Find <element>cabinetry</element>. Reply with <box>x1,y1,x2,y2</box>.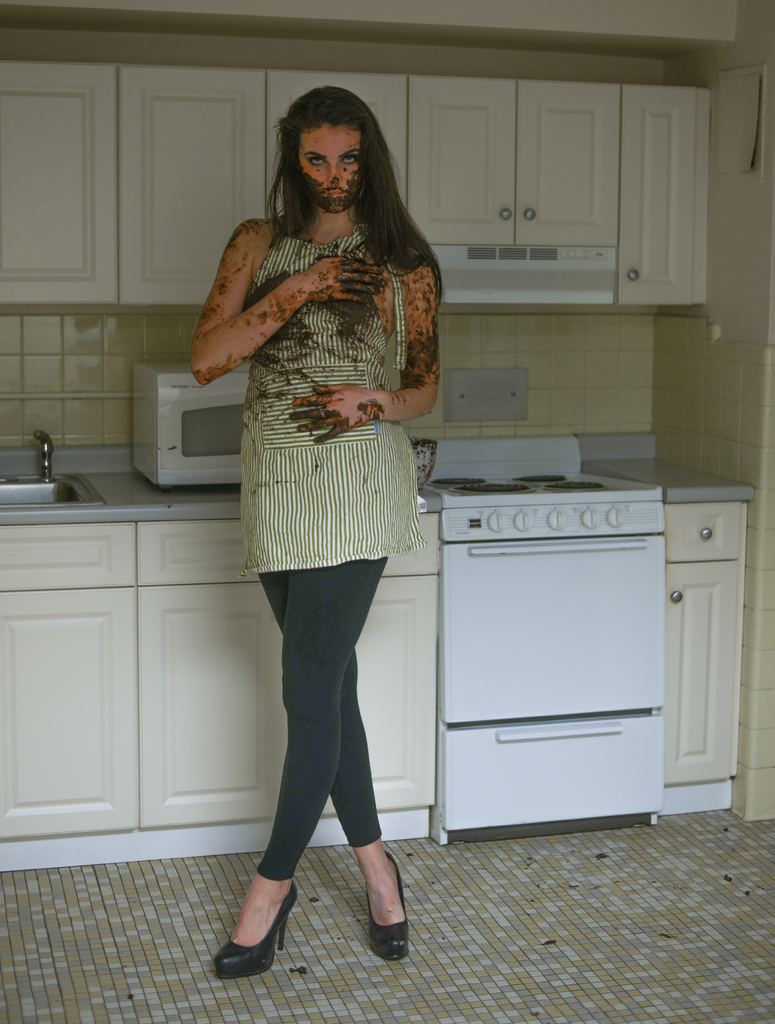
<box>140,573,437,834</box>.
